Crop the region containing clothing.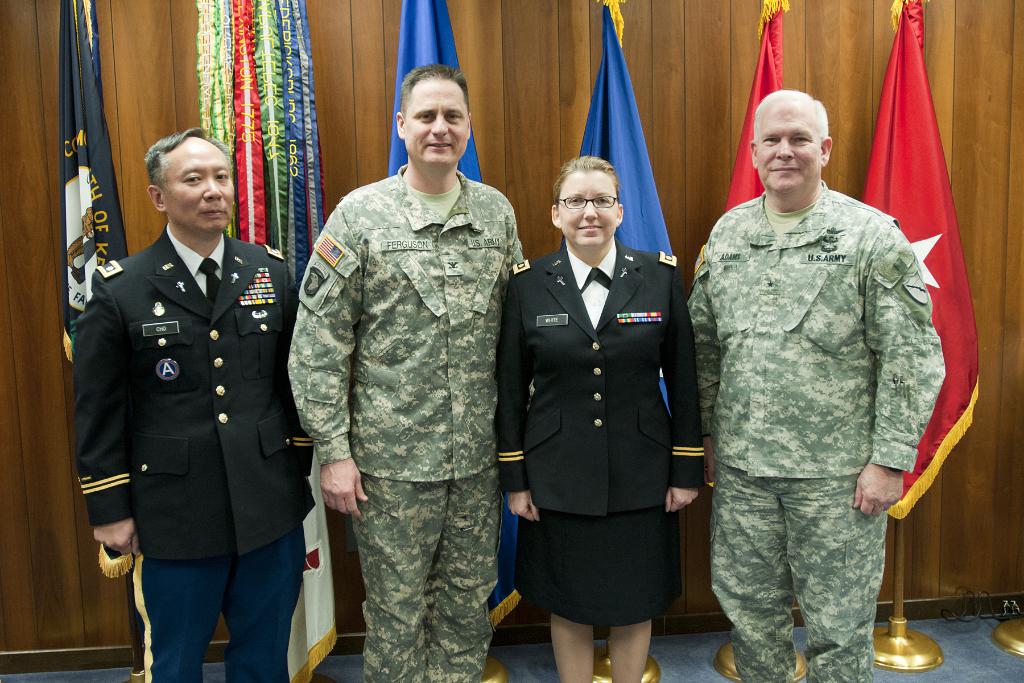
Crop region: 351/460/503/682.
